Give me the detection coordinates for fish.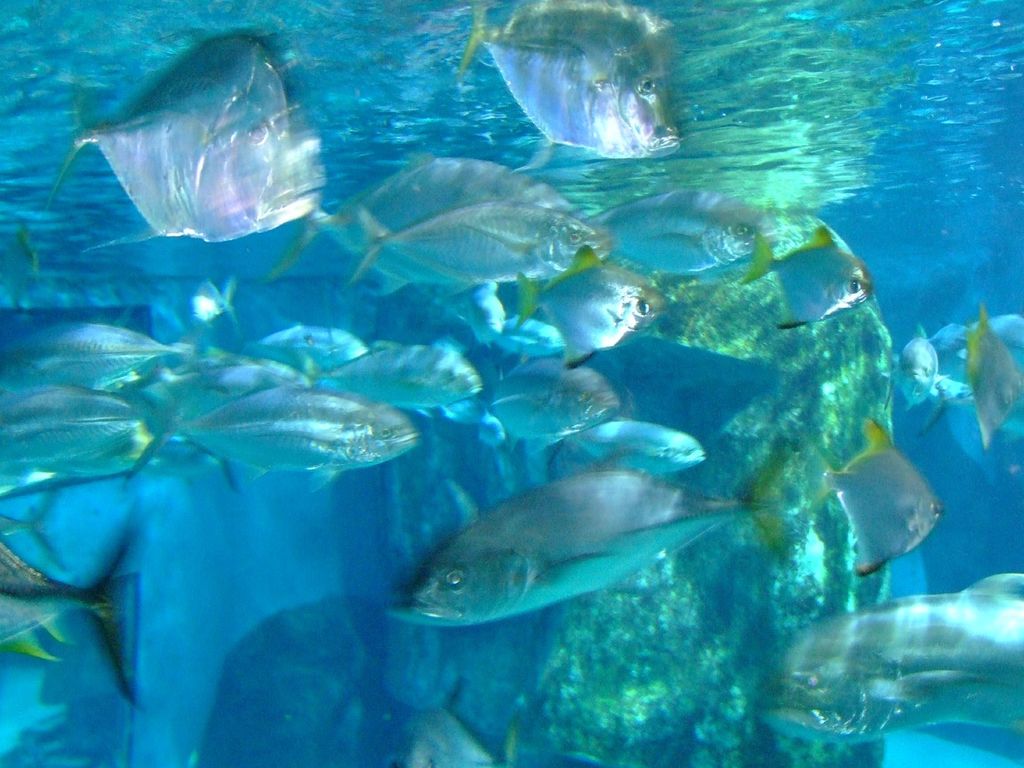
left=385, top=456, right=744, bottom=654.
